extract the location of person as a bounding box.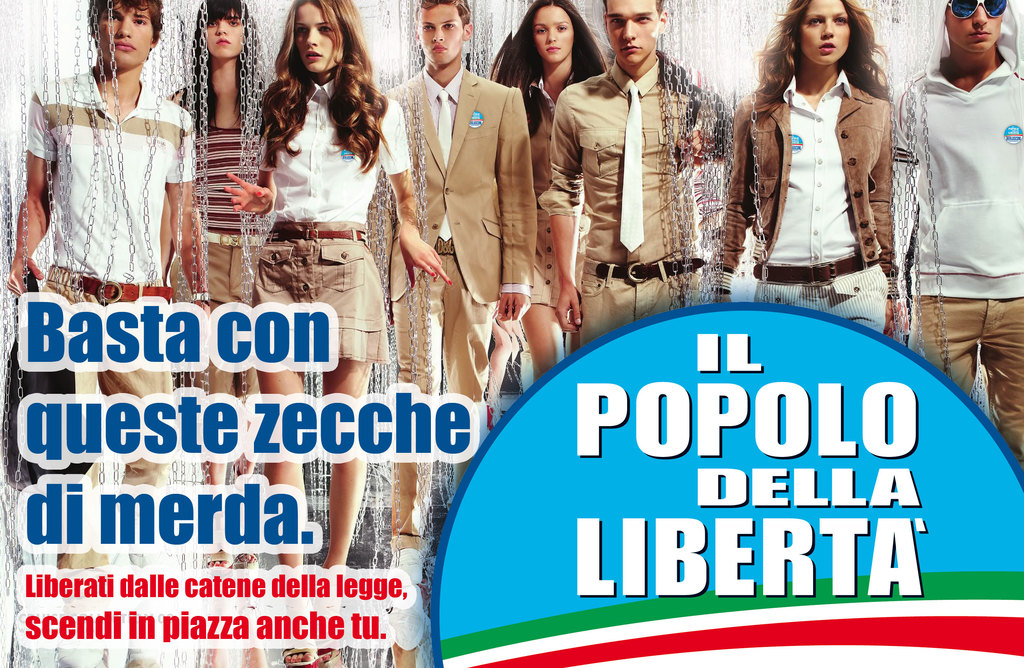
[383,0,536,431].
